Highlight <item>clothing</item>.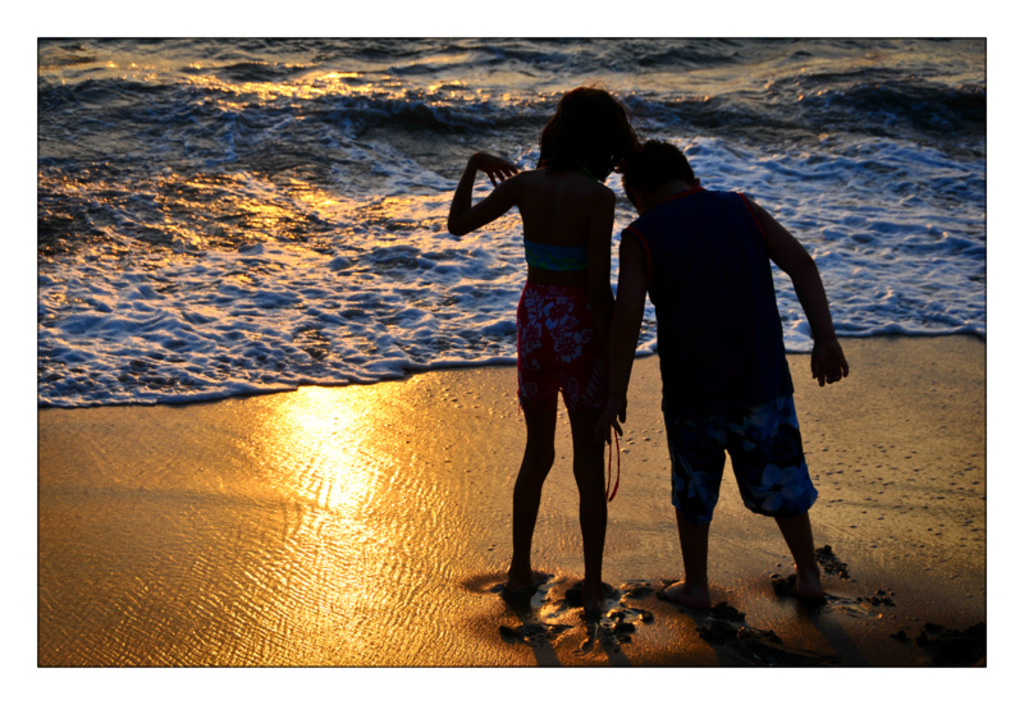
Highlighted region: rect(621, 180, 820, 521).
